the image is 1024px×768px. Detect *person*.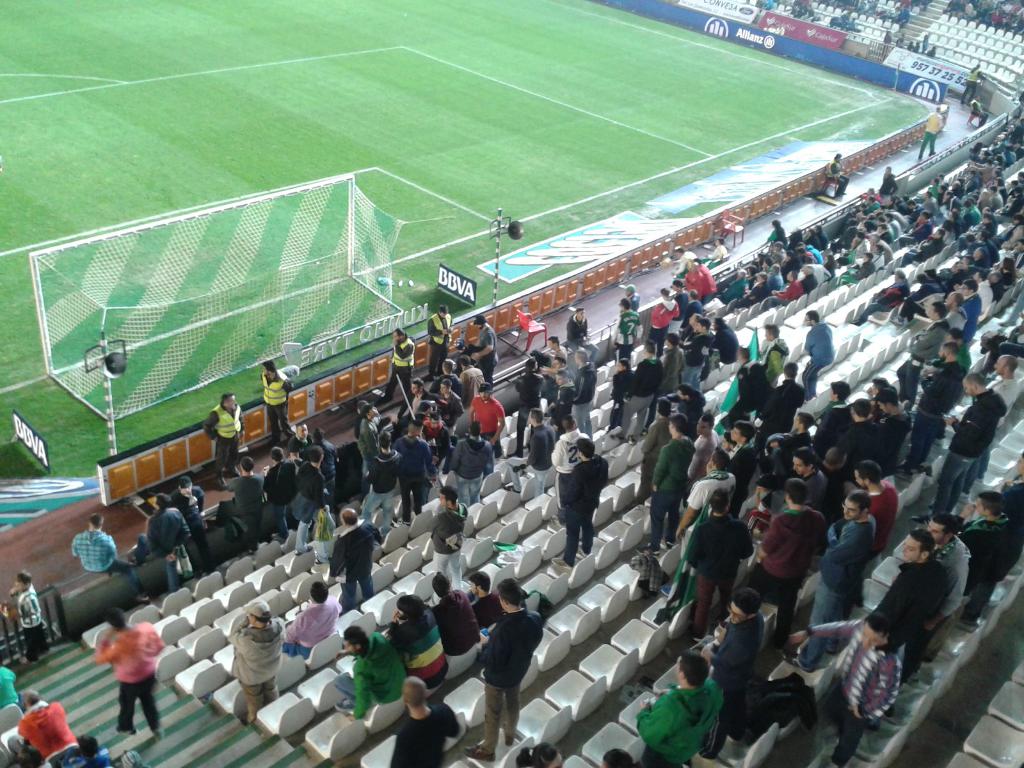
Detection: x1=271, y1=578, x2=337, y2=660.
